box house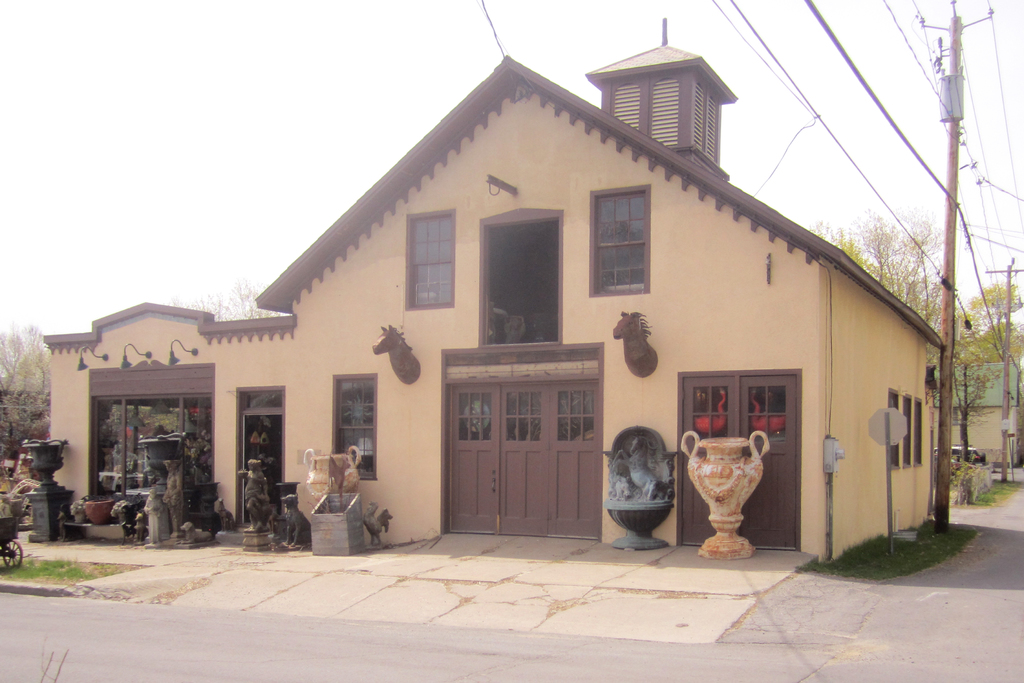
(935,353,1023,473)
